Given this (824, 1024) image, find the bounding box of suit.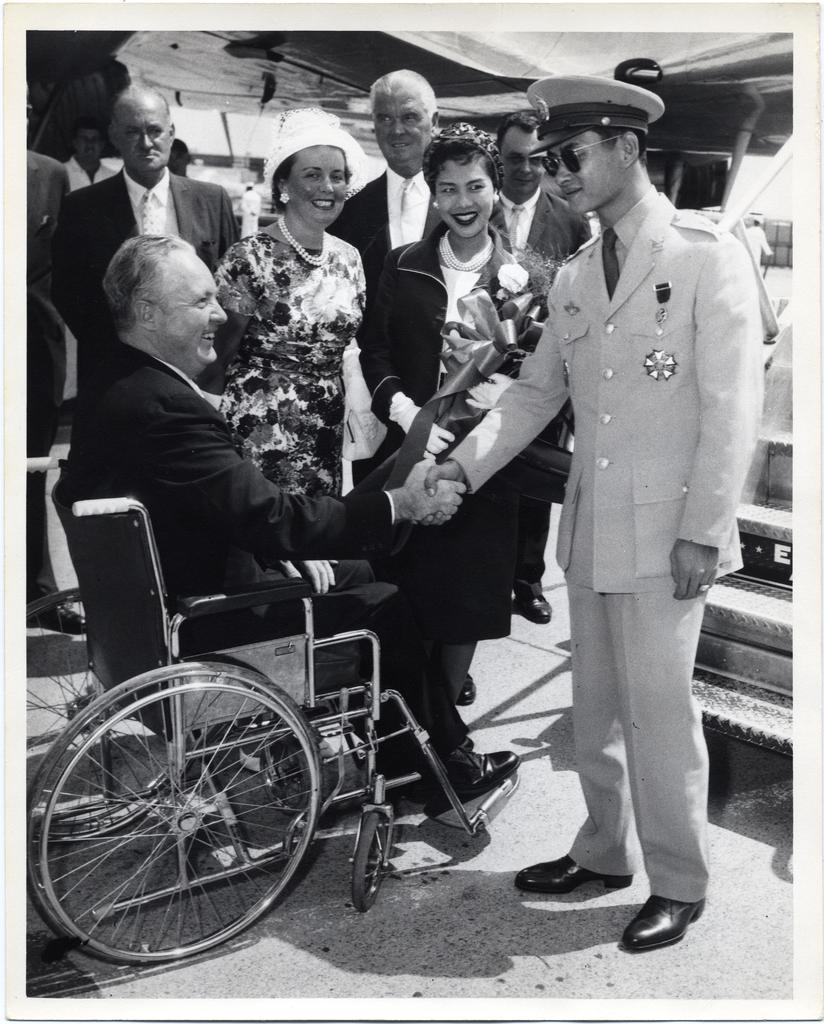
detection(73, 351, 470, 767).
